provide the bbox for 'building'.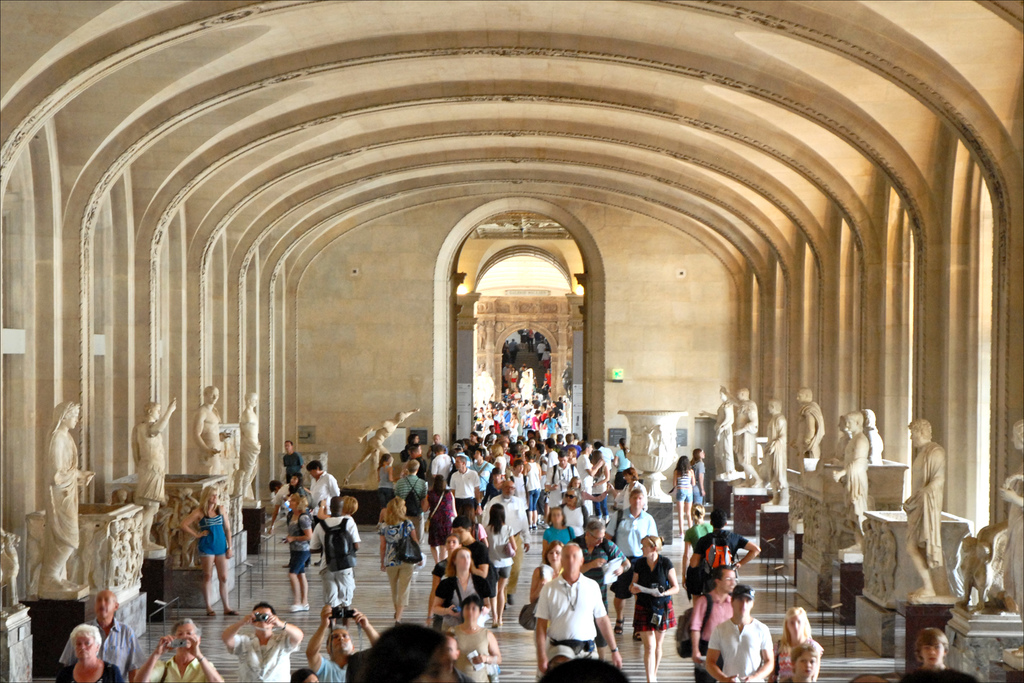
<bbox>0, 0, 1023, 682</bbox>.
